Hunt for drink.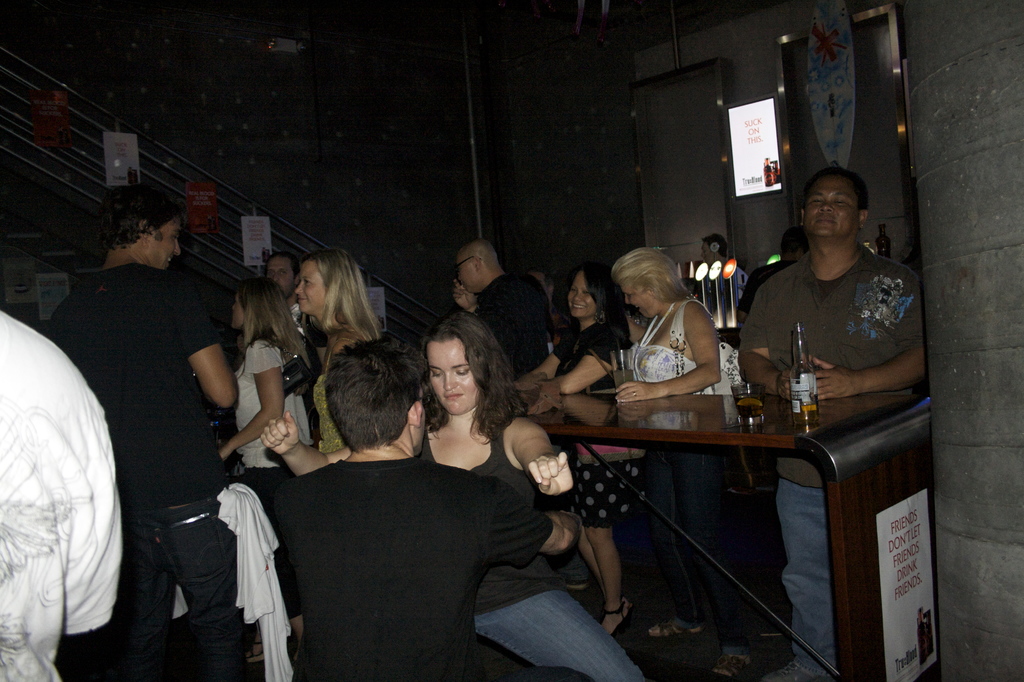
Hunted down at 792:396:820:418.
